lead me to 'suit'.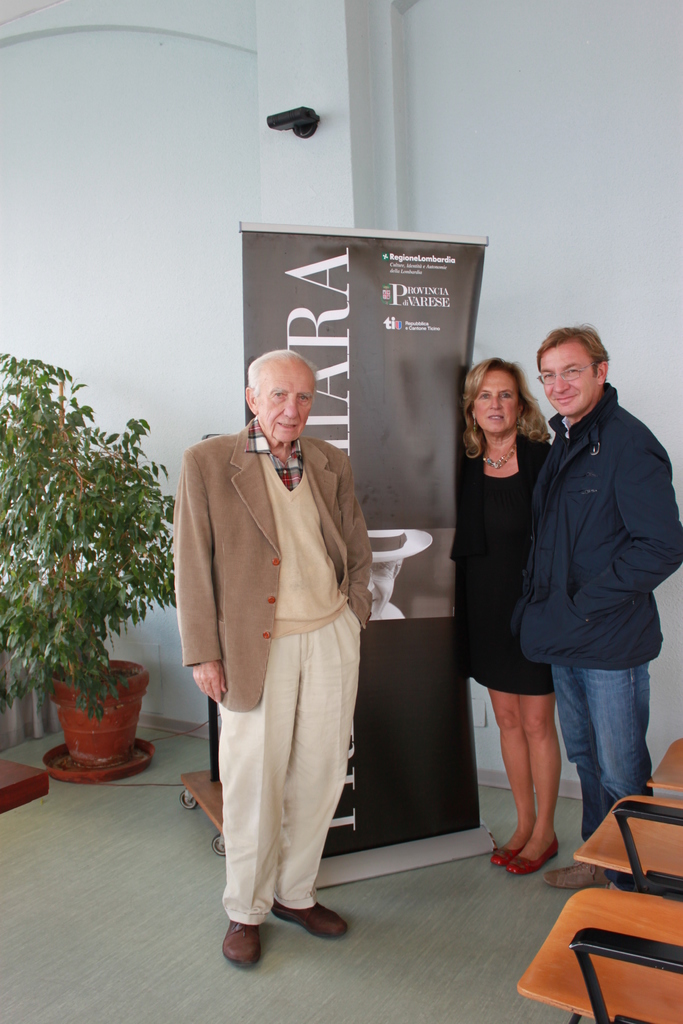
Lead to (174, 364, 389, 946).
